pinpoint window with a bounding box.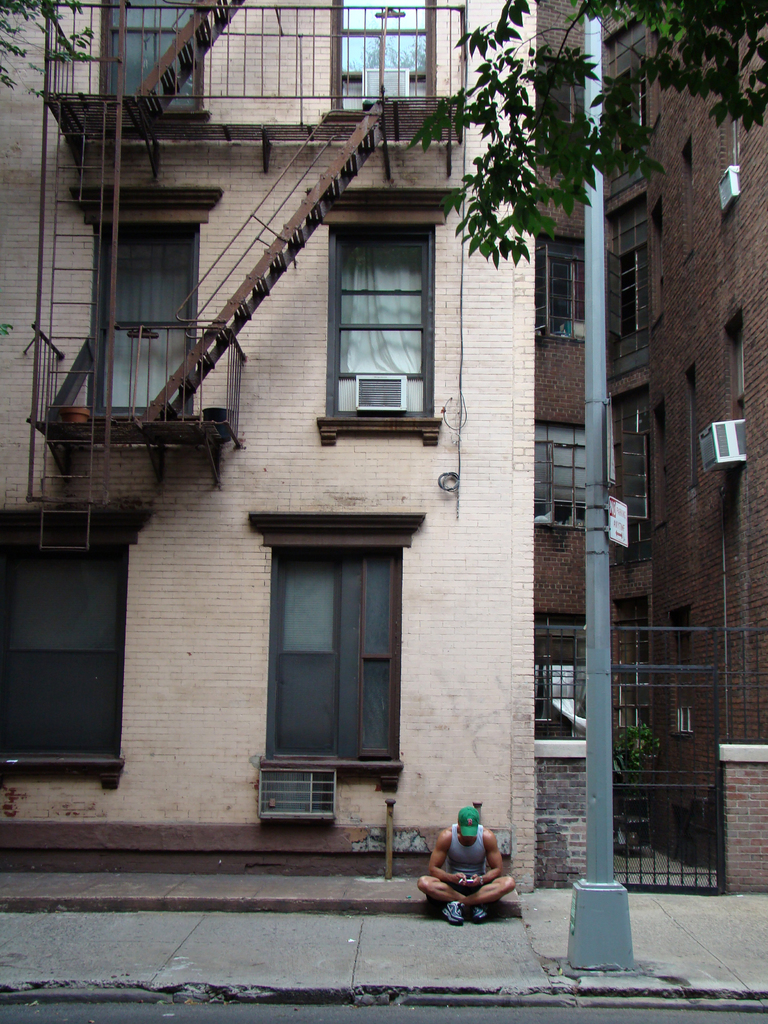
detection(0, 533, 119, 764).
